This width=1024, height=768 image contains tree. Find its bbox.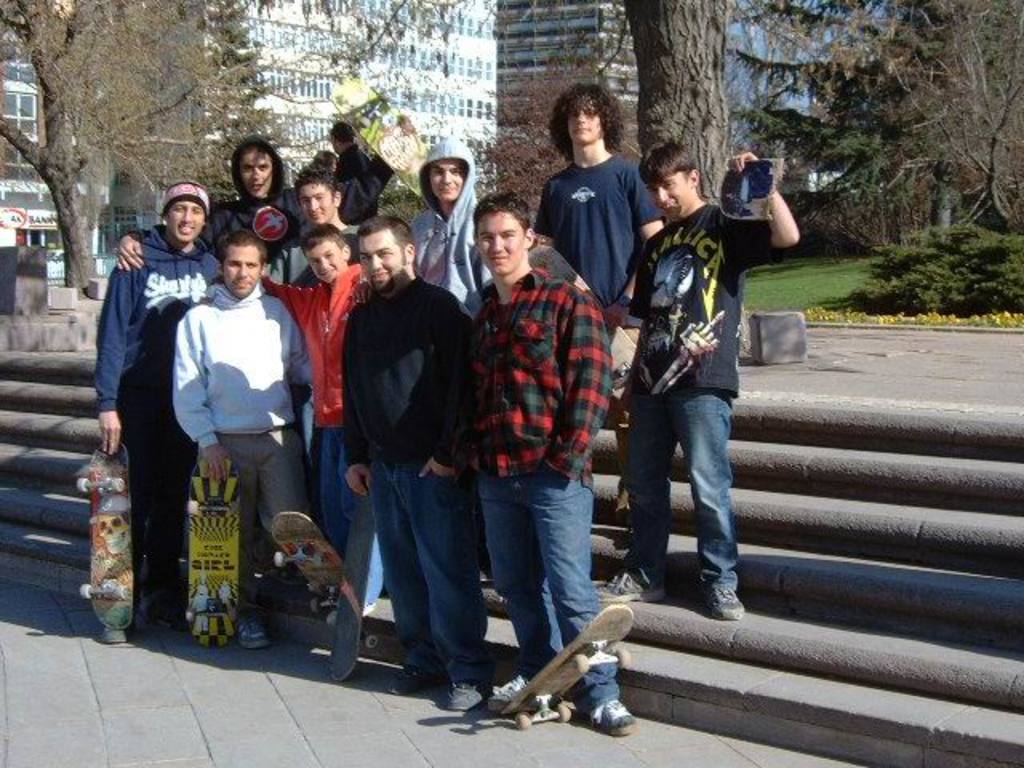
[184, 0, 280, 206].
